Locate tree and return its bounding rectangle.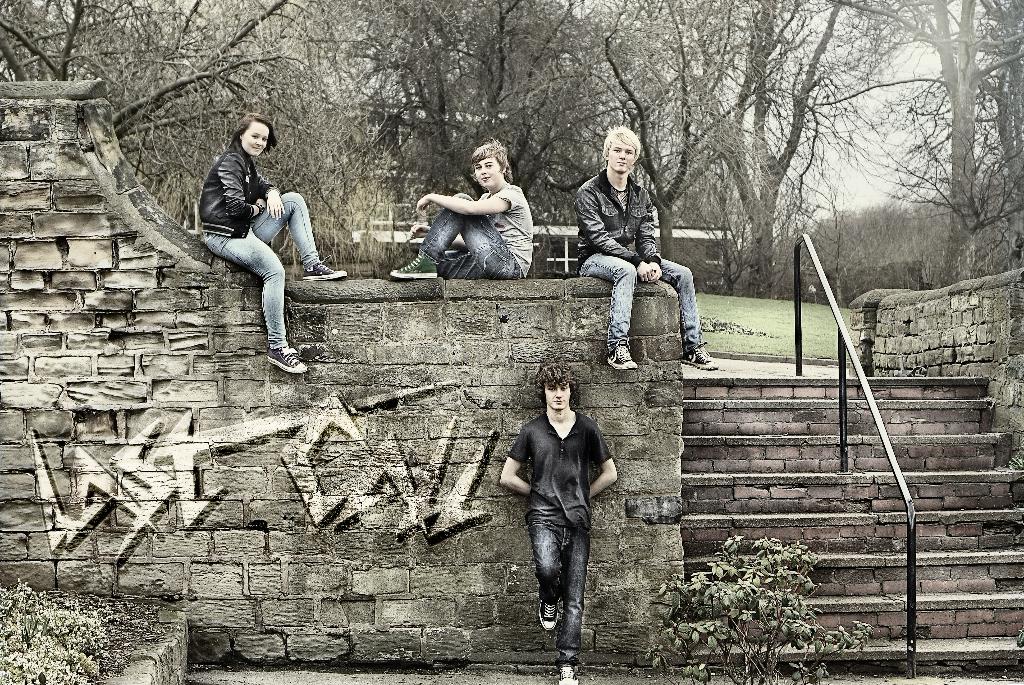
(850,0,1023,287).
